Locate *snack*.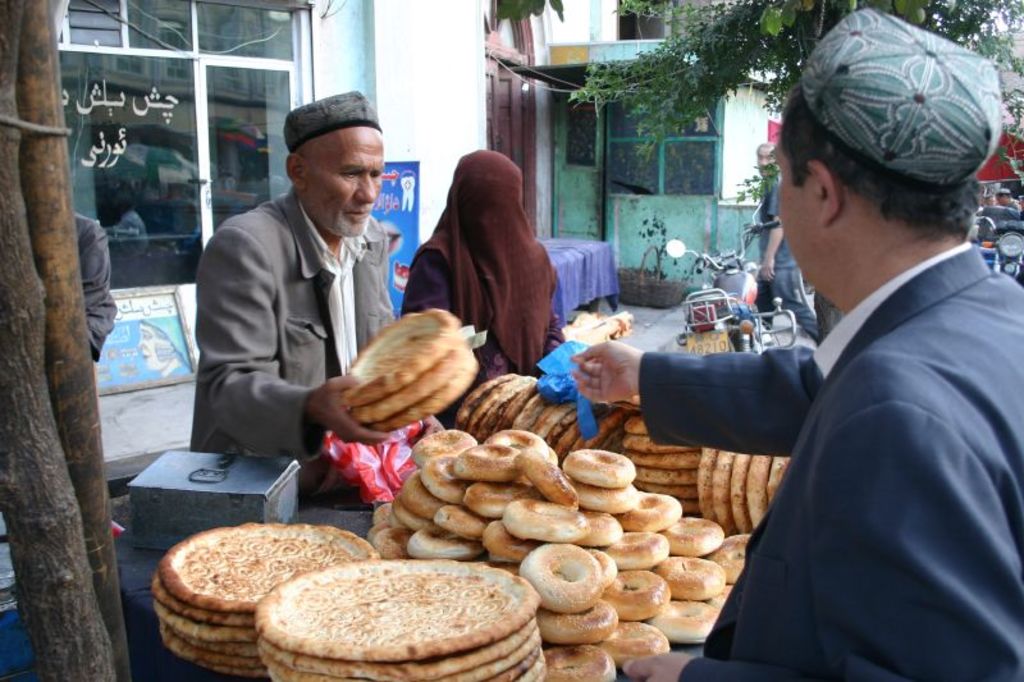
Bounding box: BBox(664, 512, 726, 557).
